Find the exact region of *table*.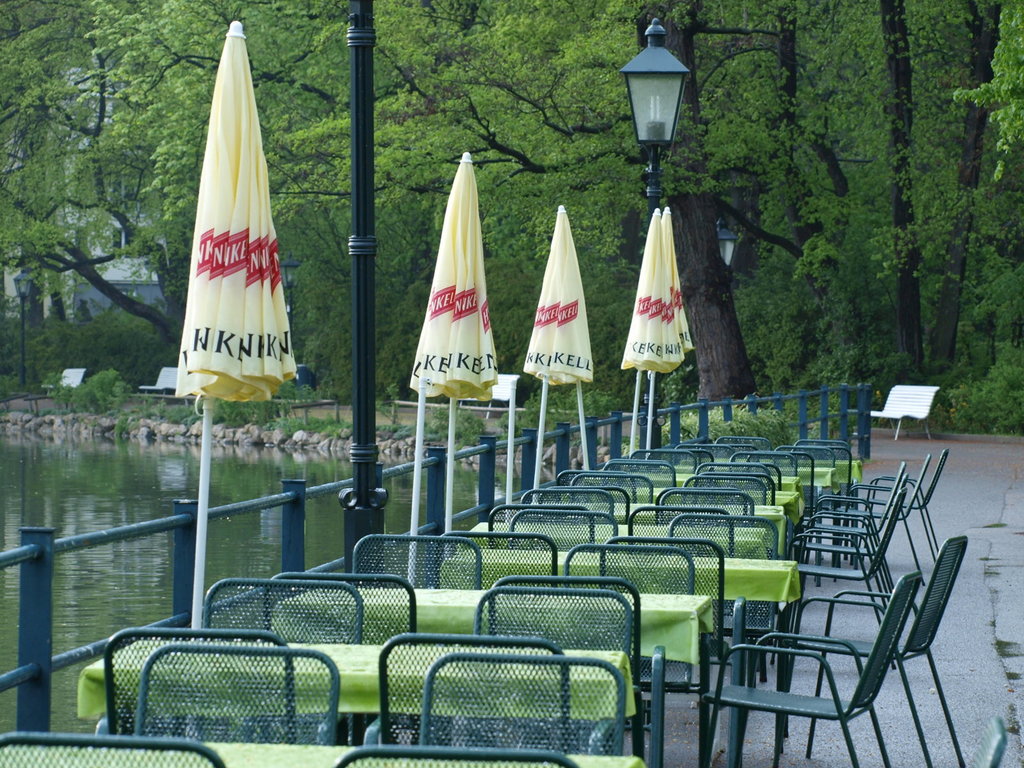
Exact region: detection(0, 742, 657, 767).
